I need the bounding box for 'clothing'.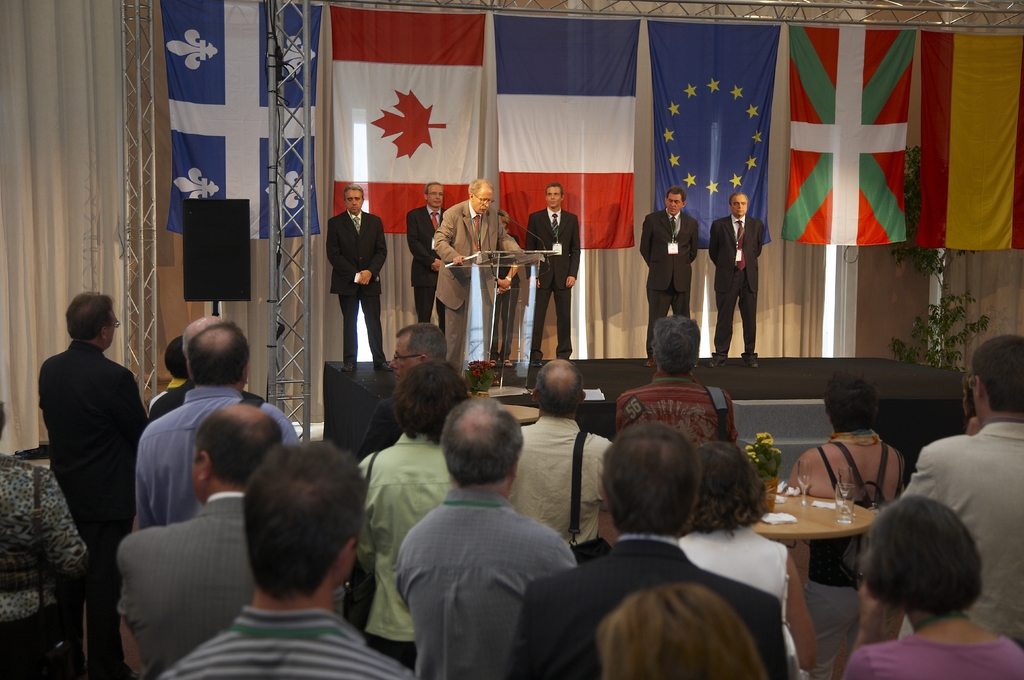
Here it is: bbox=[842, 615, 1023, 679].
